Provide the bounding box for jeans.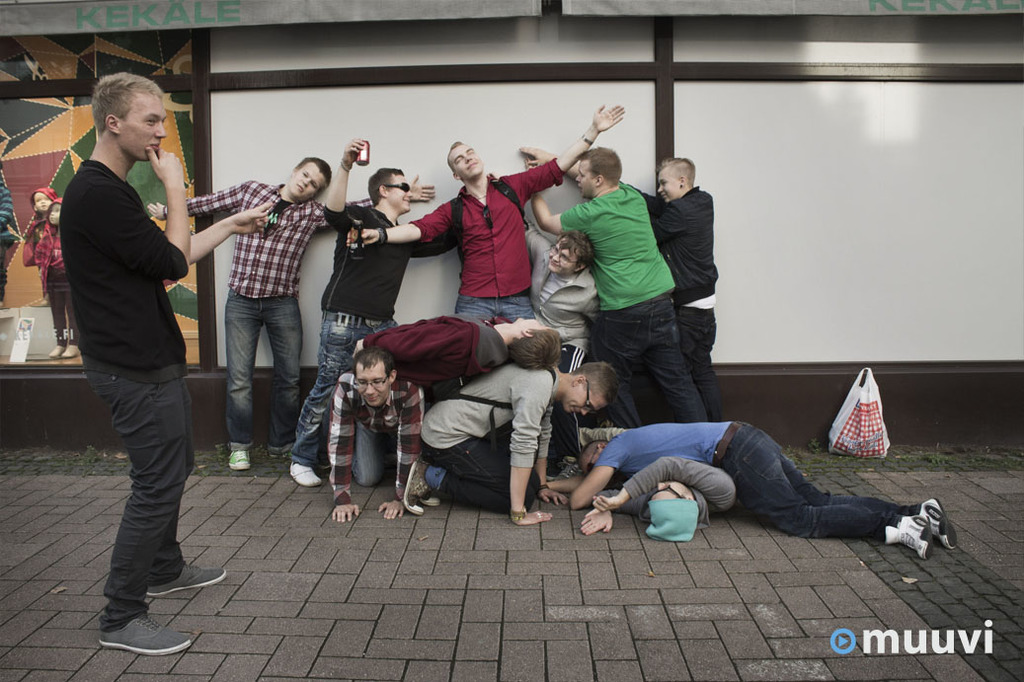
{"left": 354, "top": 425, "right": 381, "bottom": 487}.
